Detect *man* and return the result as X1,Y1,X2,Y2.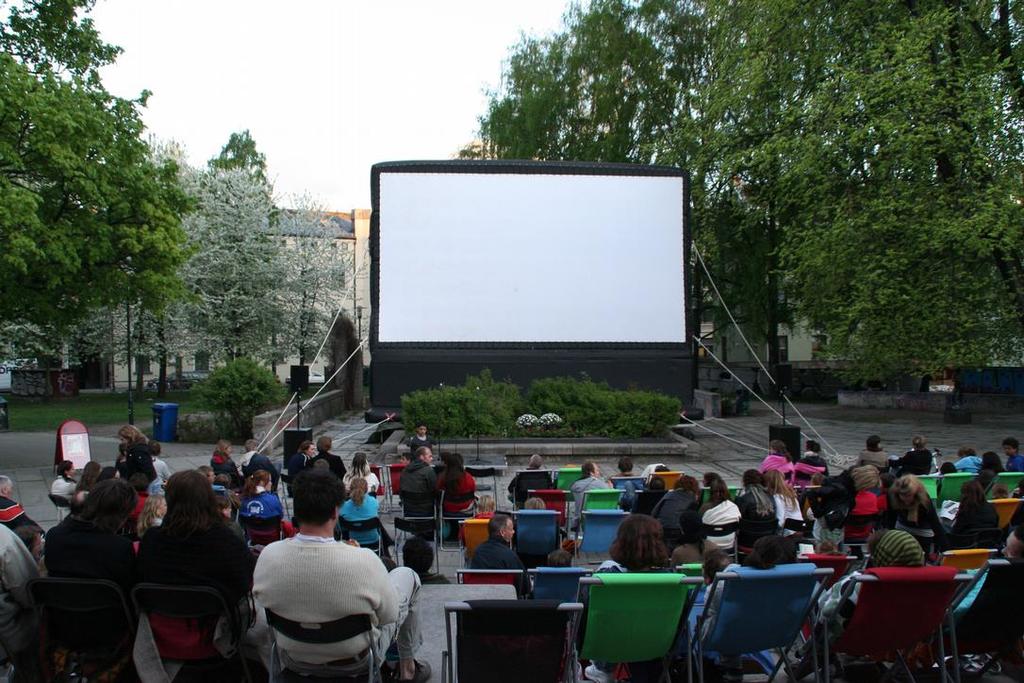
0,475,12,500.
